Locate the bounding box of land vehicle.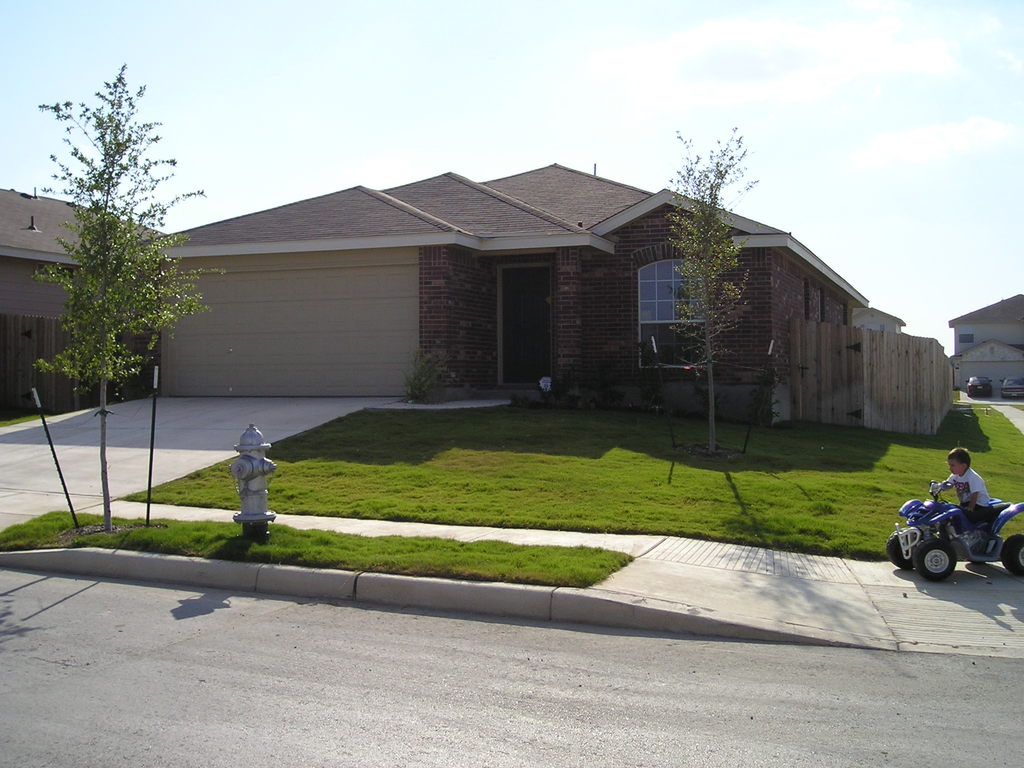
Bounding box: bbox=[964, 376, 993, 397].
